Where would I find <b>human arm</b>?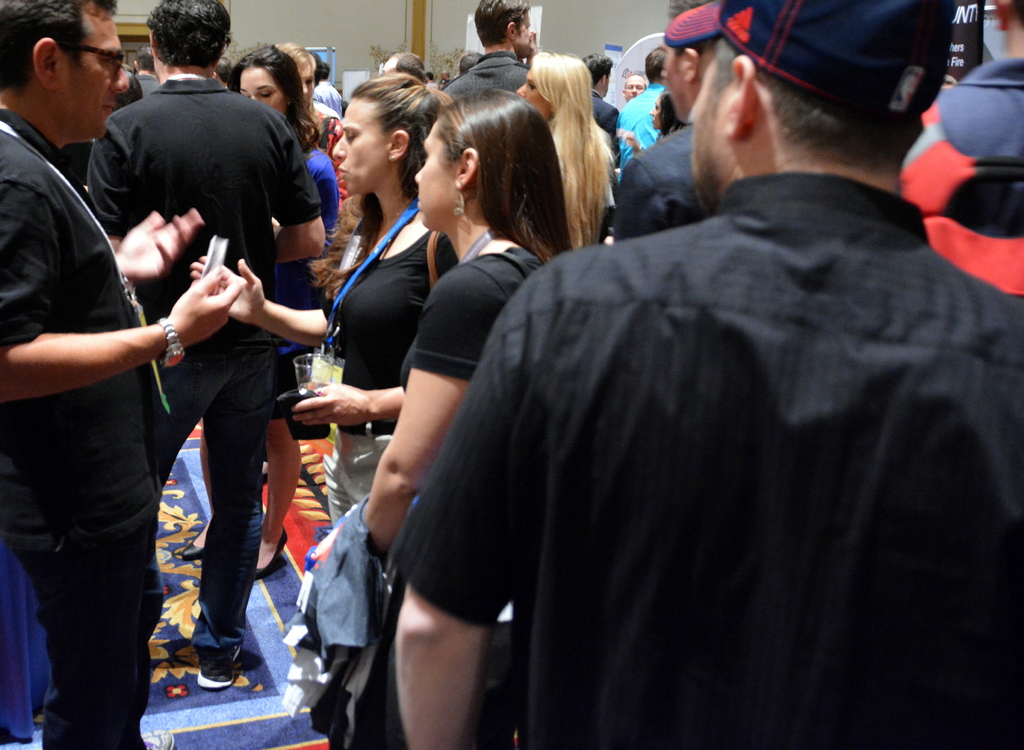
At l=268, t=131, r=323, b=262.
